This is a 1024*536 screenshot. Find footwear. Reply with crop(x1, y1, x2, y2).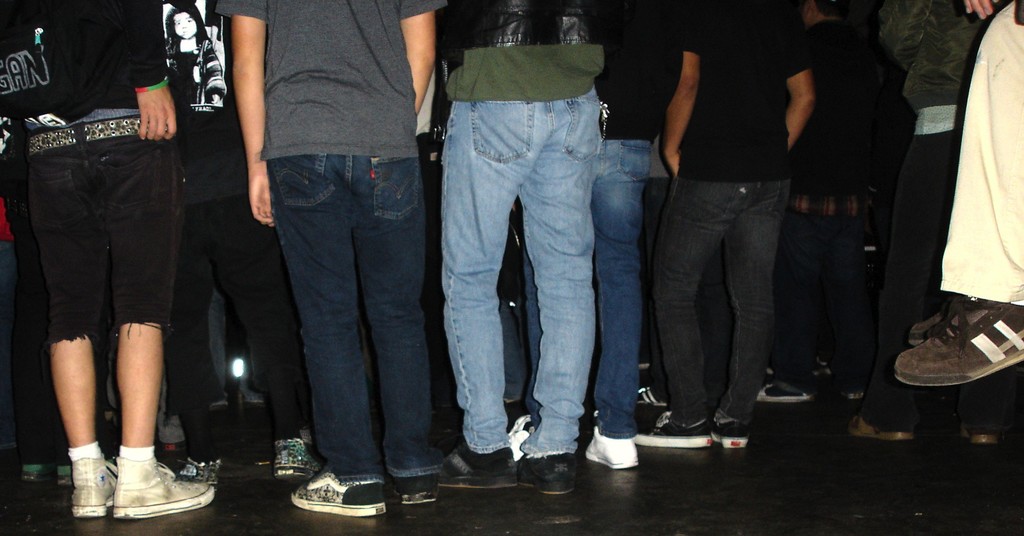
crop(417, 444, 516, 491).
